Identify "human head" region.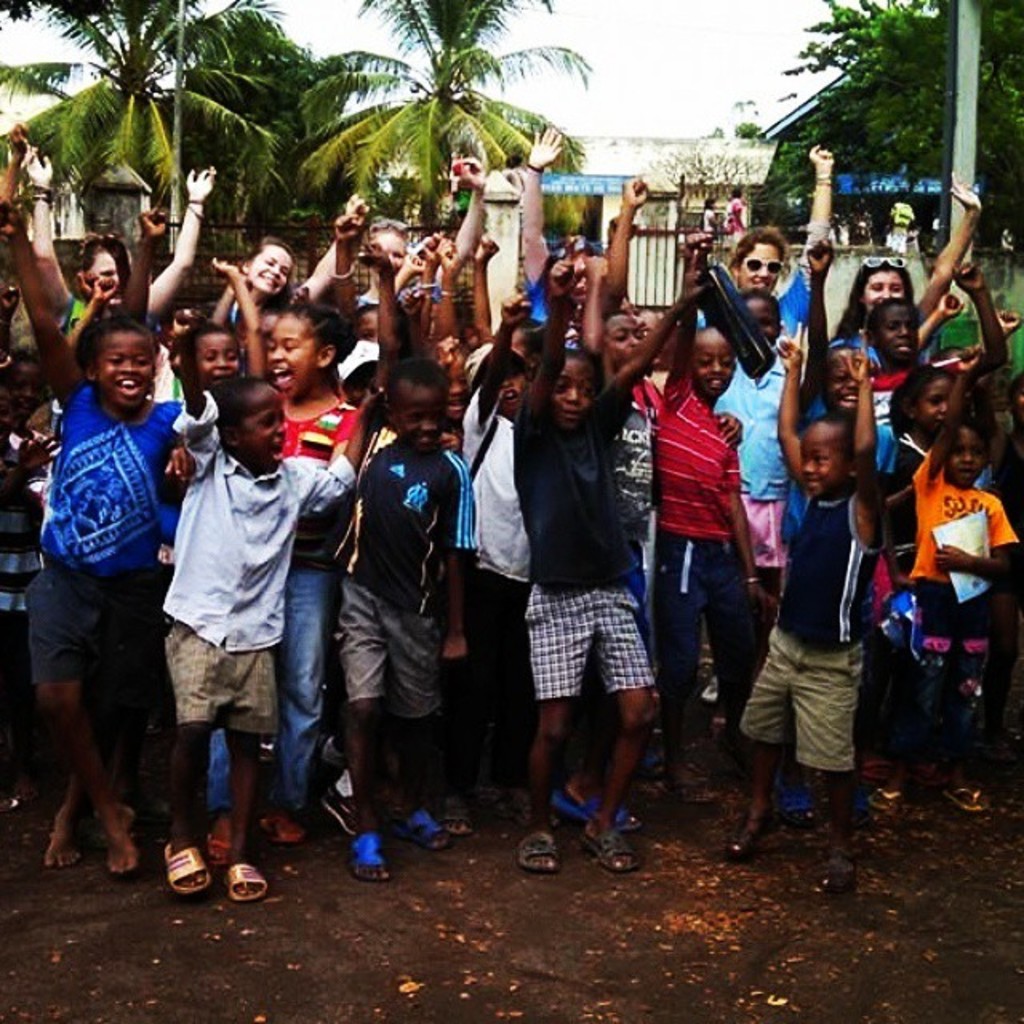
Region: locate(213, 374, 286, 474).
